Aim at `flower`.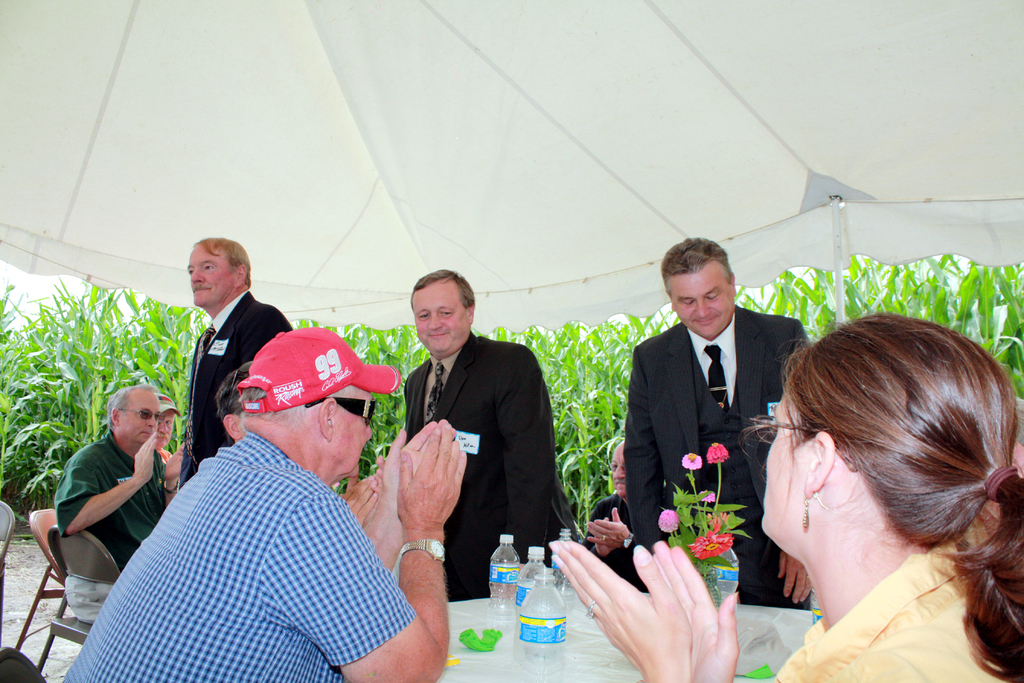
Aimed at [703, 439, 732, 466].
